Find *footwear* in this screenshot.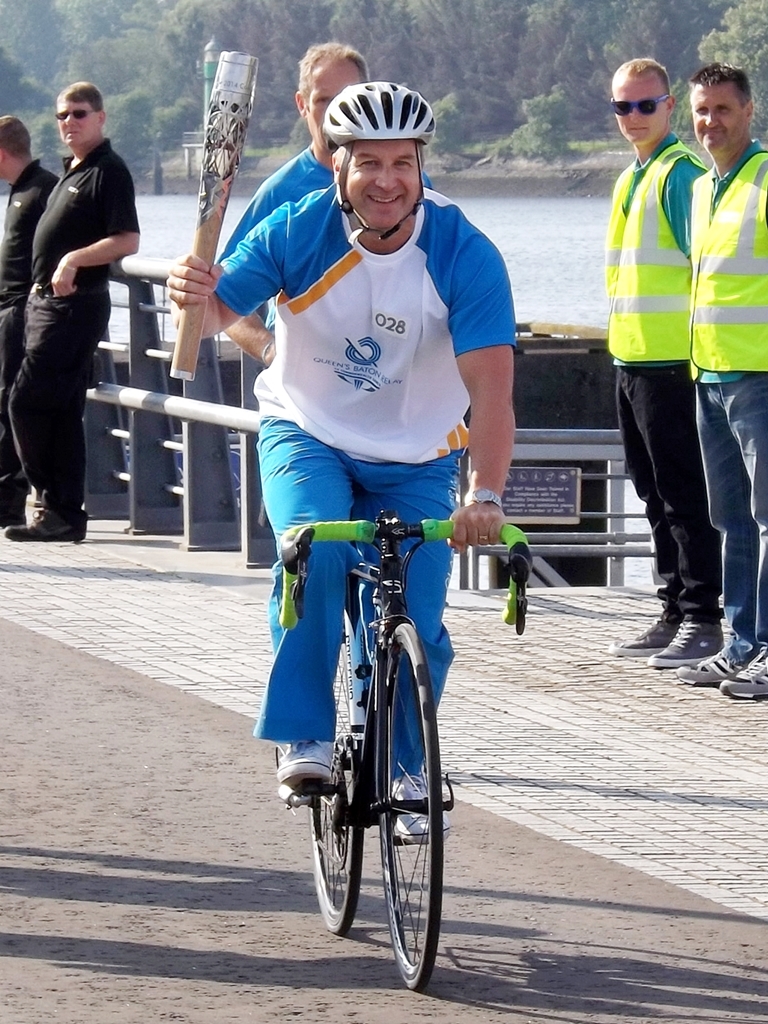
The bounding box for *footwear* is (607,618,673,657).
